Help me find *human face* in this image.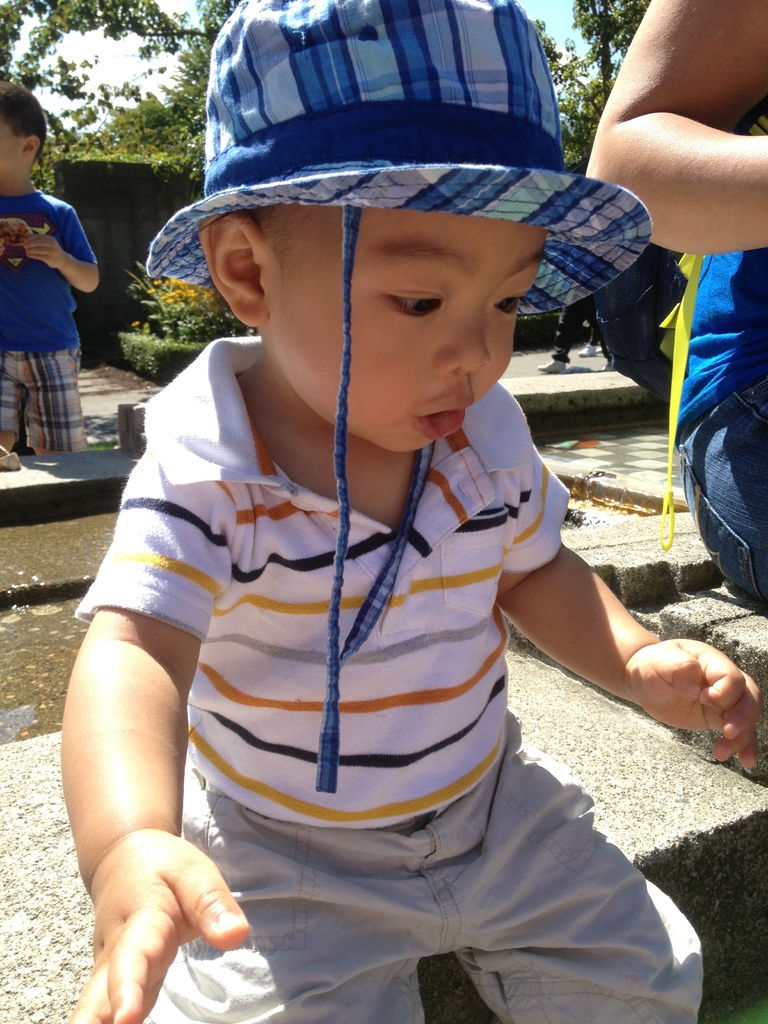
Found it: box=[0, 116, 24, 186].
